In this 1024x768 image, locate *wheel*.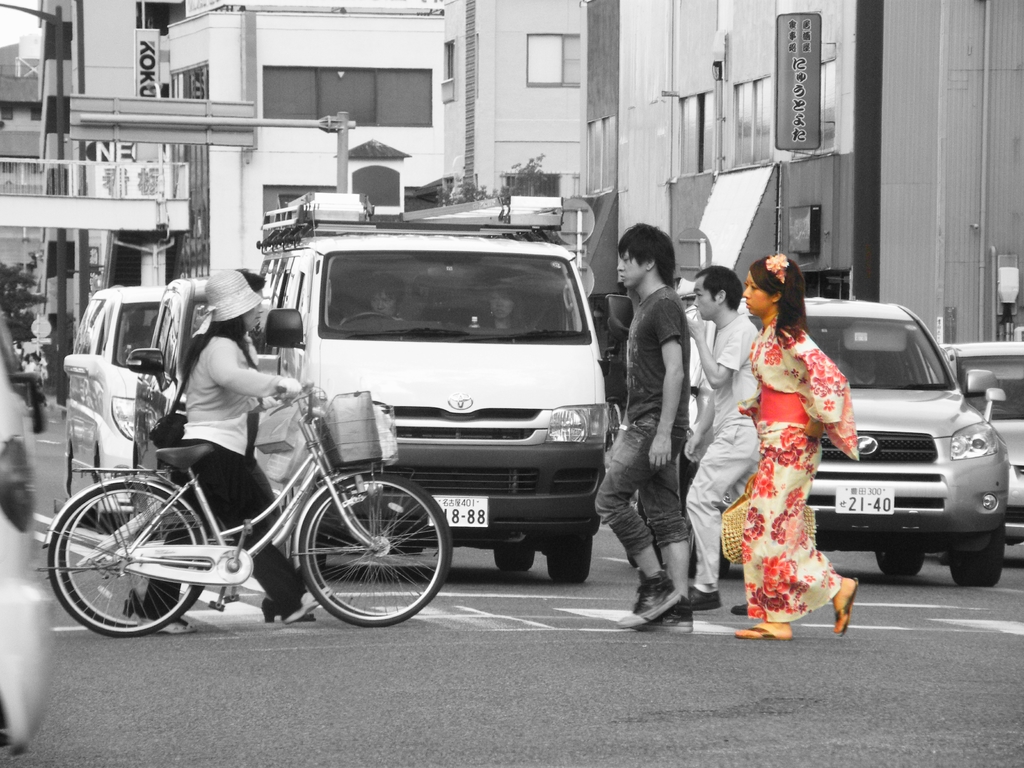
Bounding box: box(283, 482, 432, 623).
